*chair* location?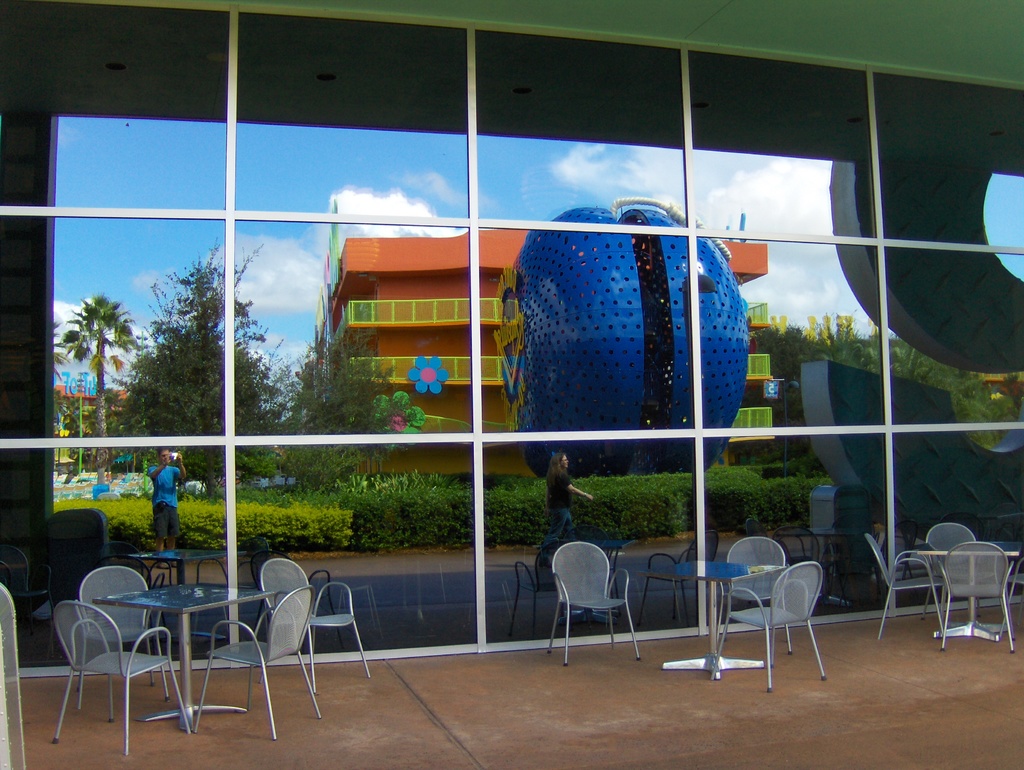
(716, 533, 794, 659)
